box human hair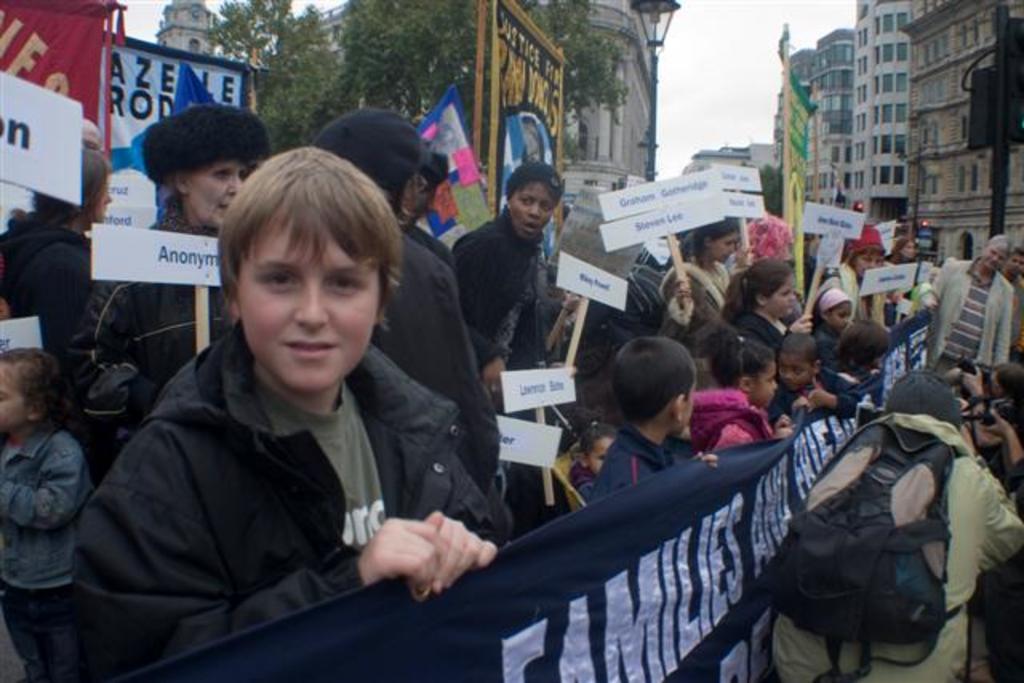
left=26, top=147, right=110, bottom=234
